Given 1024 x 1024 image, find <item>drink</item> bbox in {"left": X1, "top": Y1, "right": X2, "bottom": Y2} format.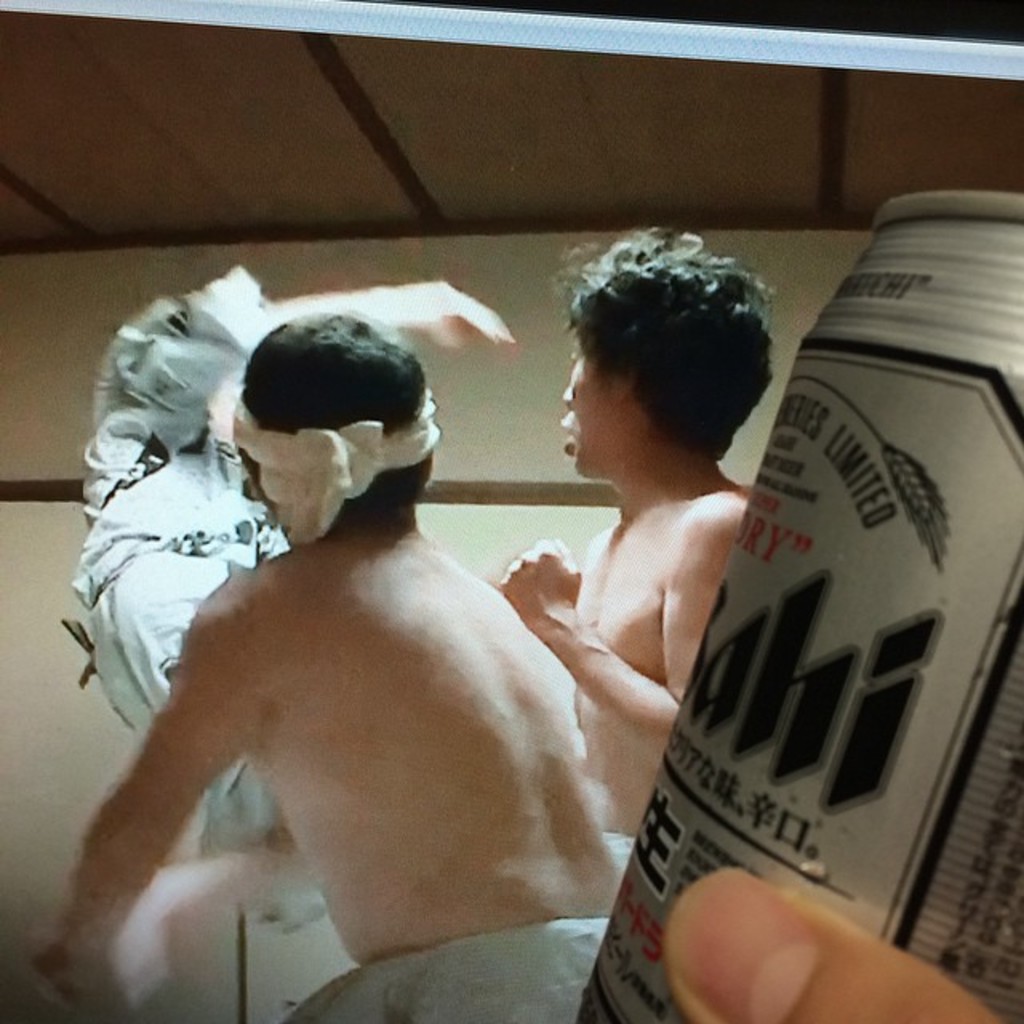
{"left": 640, "top": 262, "right": 990, "bottom": 1023}.
